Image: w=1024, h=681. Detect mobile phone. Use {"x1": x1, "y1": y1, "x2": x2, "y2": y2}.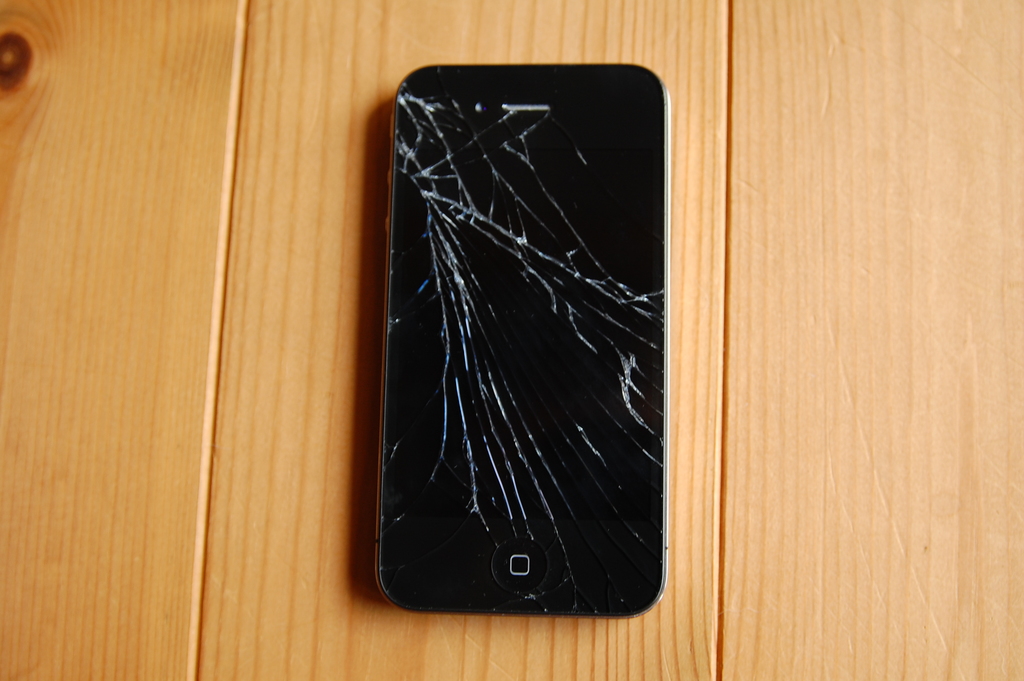
{"x1": 374, "y1": 62, "x2": 673, "y2": 621}.
